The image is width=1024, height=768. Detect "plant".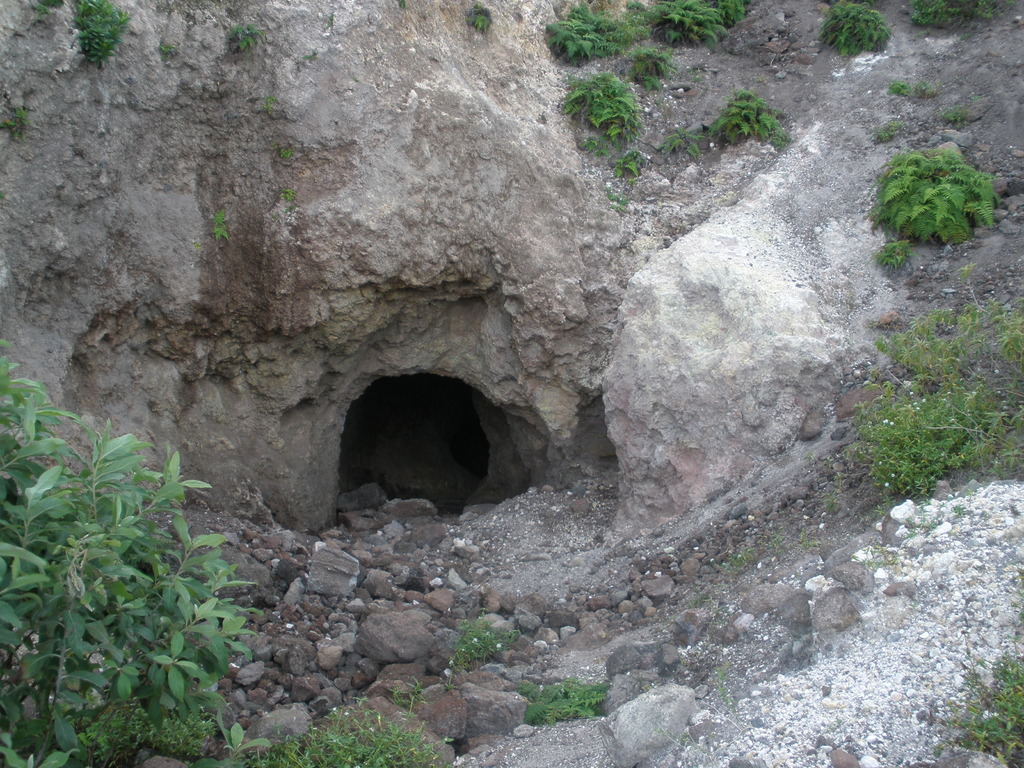
Detection: 873:130:886:141.
